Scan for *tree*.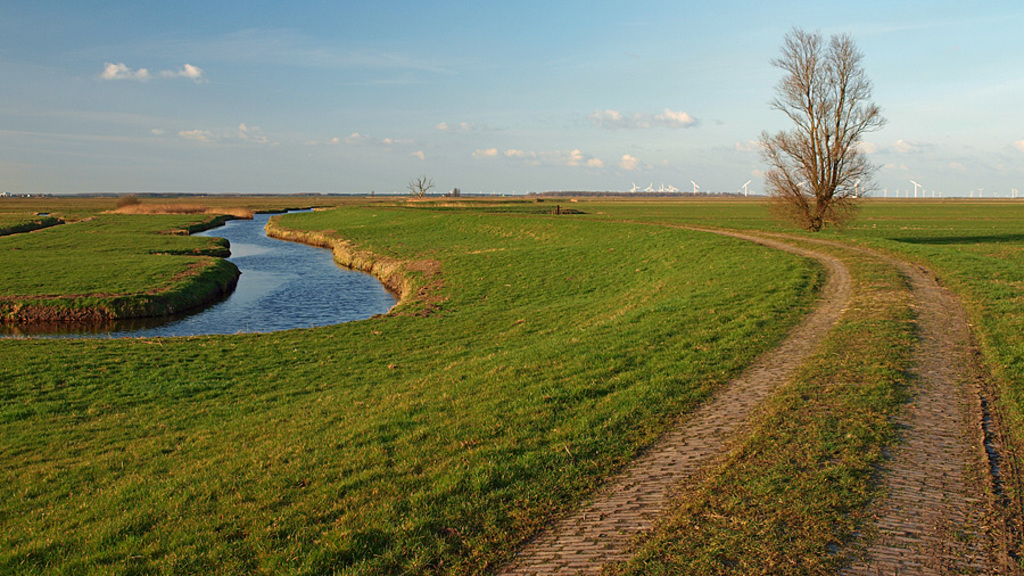
Scan result: BBox(407, 174, 440, 206).
